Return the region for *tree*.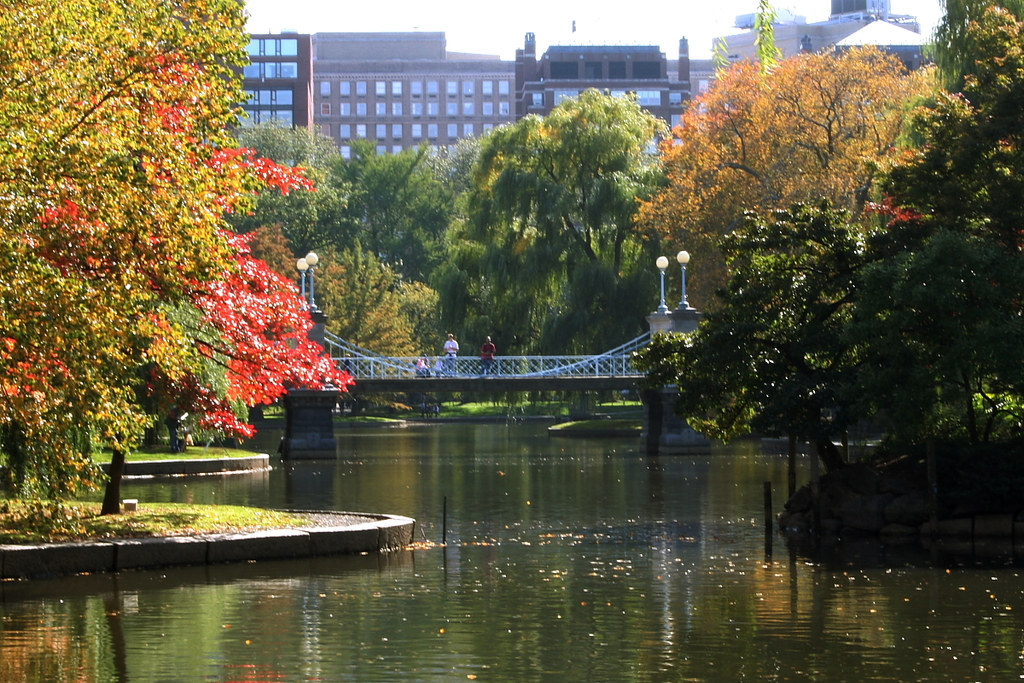
[8, 23, 311, 507].
